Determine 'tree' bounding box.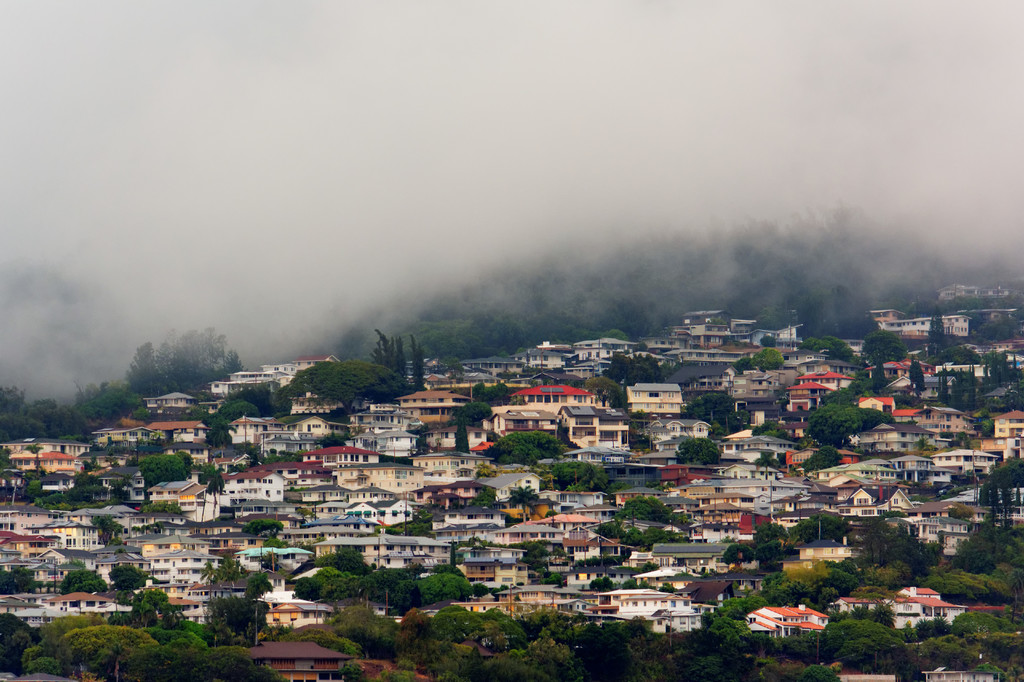
Determined: {"x1": 754, "y1": 351, "x2": 788, "y2": 369}.
